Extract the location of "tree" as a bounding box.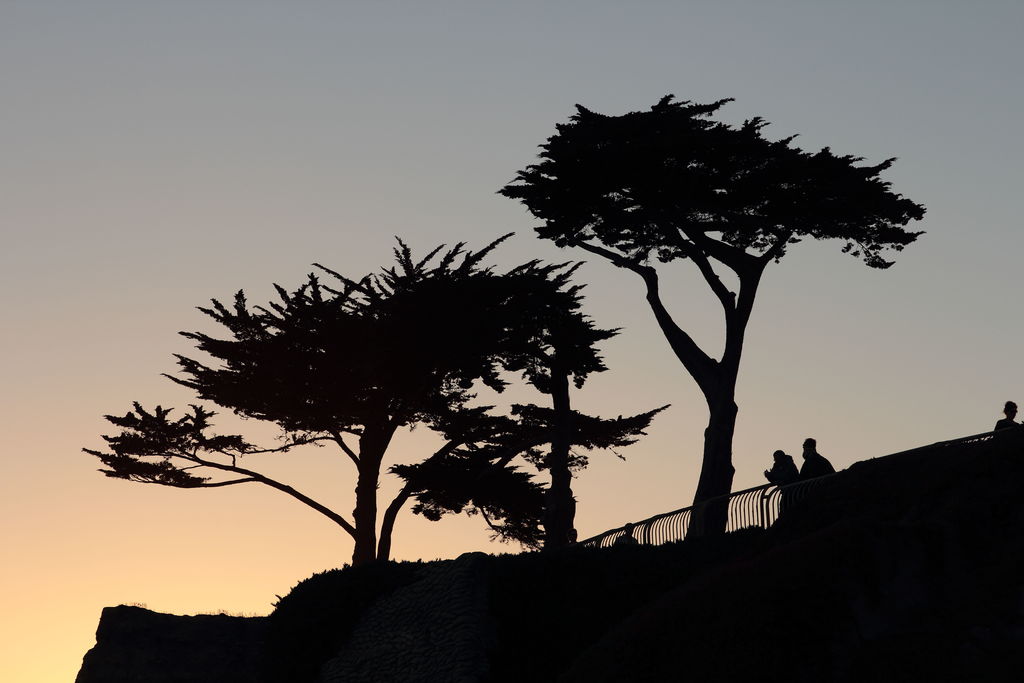
x1=70, y1=226, x2=676, y2=581.
